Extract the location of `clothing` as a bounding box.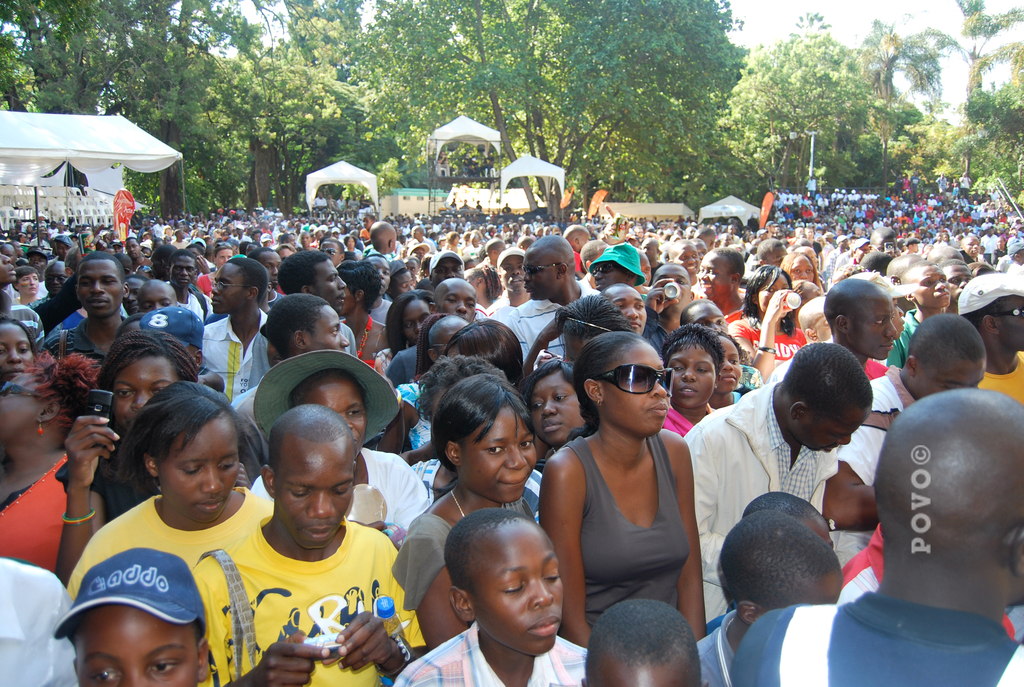
Rect(246, 445, 435, 544).
